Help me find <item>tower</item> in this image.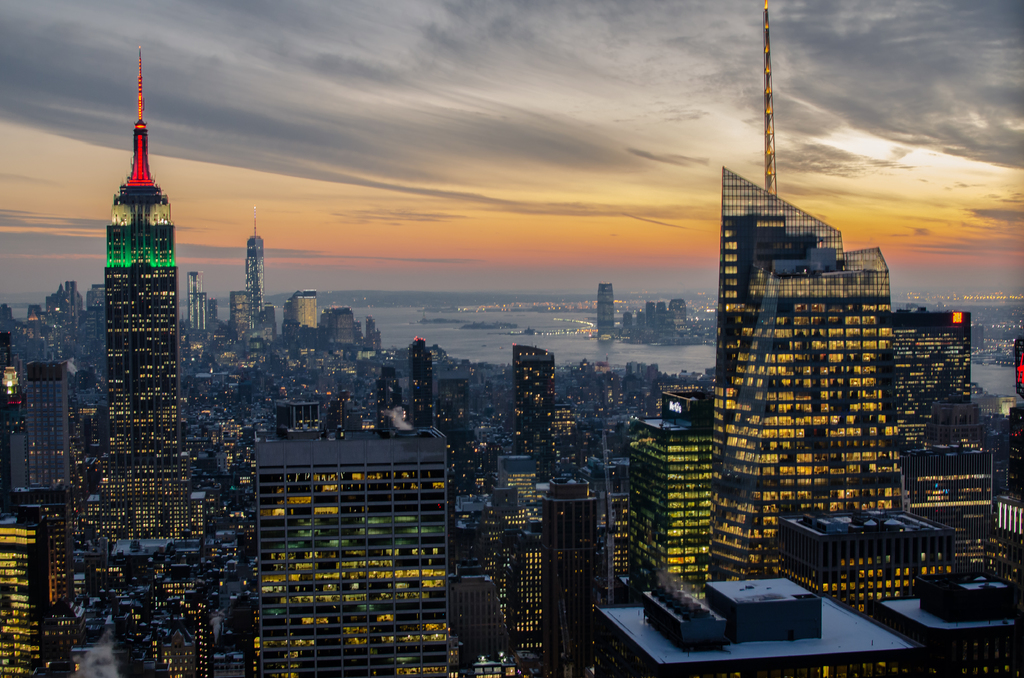
Found it: x1=516 y1=348 x2=547 y2=460.
